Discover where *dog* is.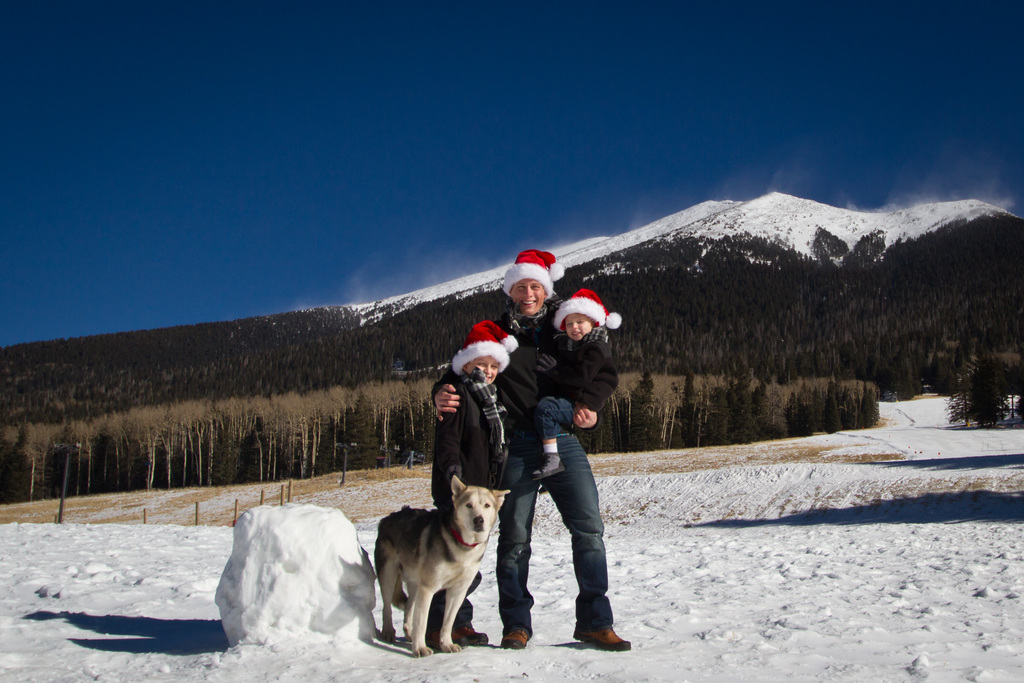
Discovered at 374,473,511,656.
